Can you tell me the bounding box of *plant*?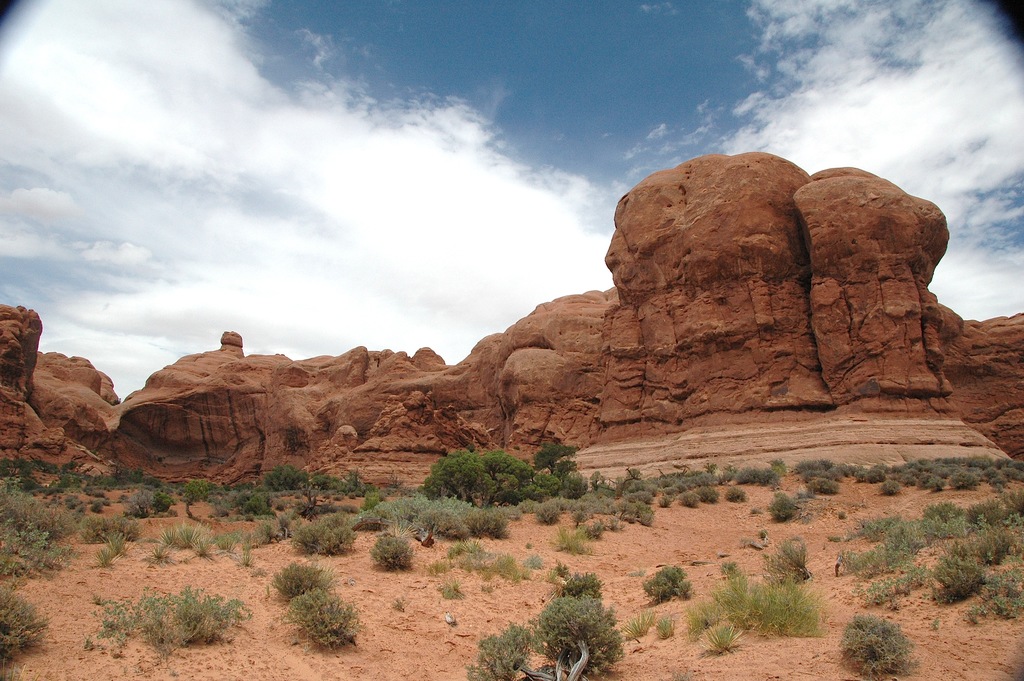
box(724, 482, 751, 505).
